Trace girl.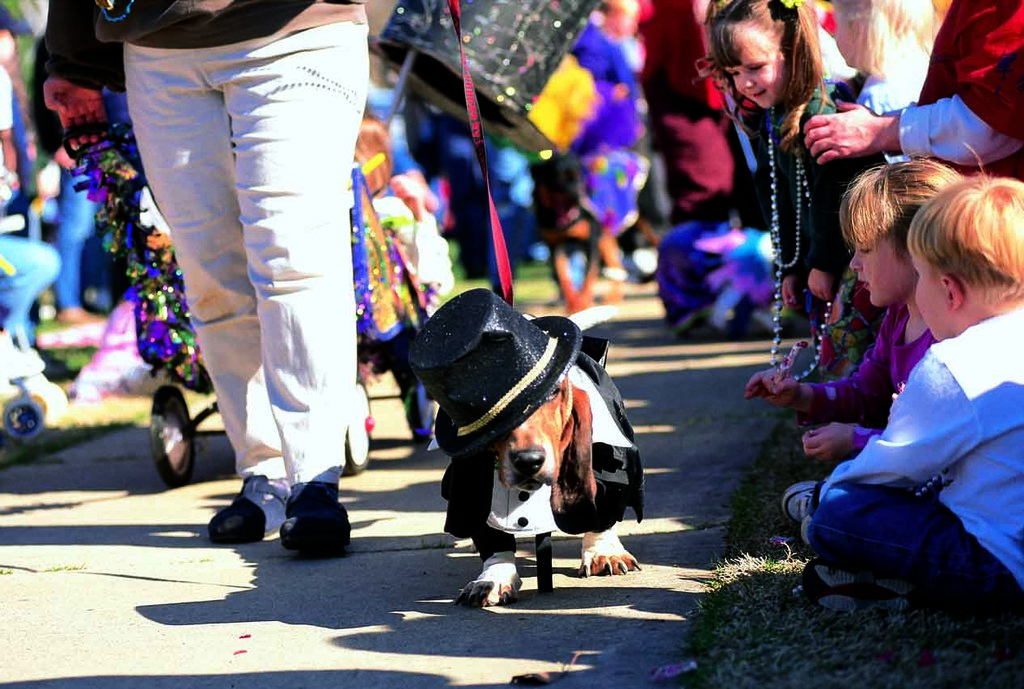
Traced to box=[692, 0, 891, 350].
